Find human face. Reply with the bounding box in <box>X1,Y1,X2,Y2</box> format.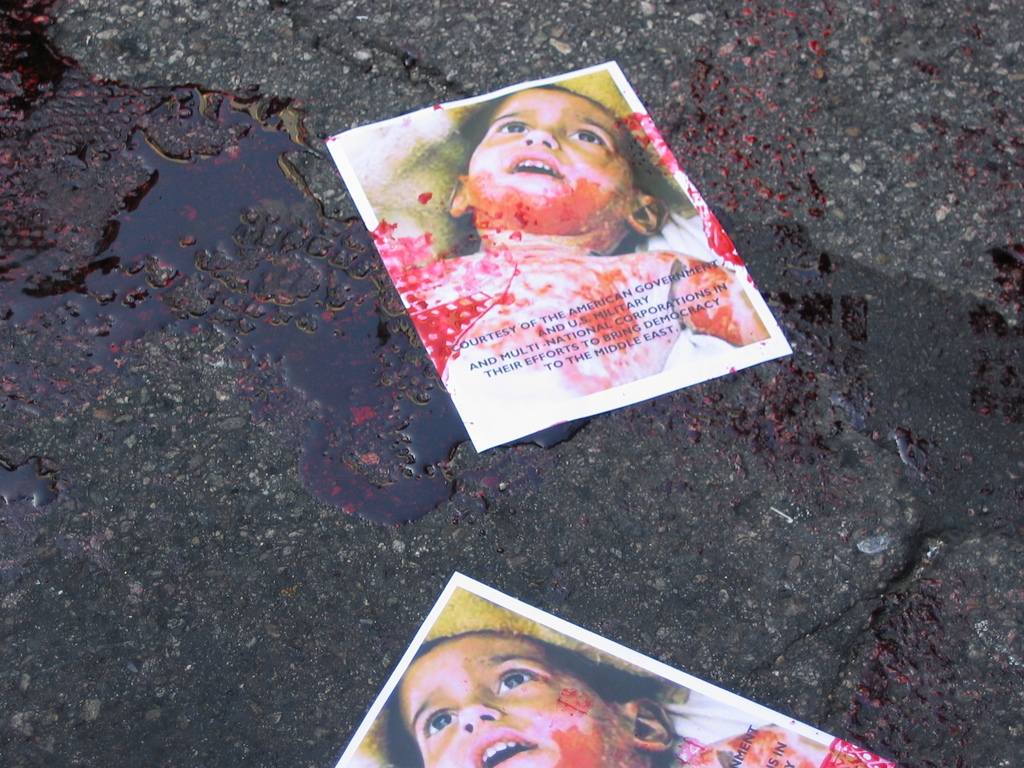
<box>401,631,634,767</box>.
